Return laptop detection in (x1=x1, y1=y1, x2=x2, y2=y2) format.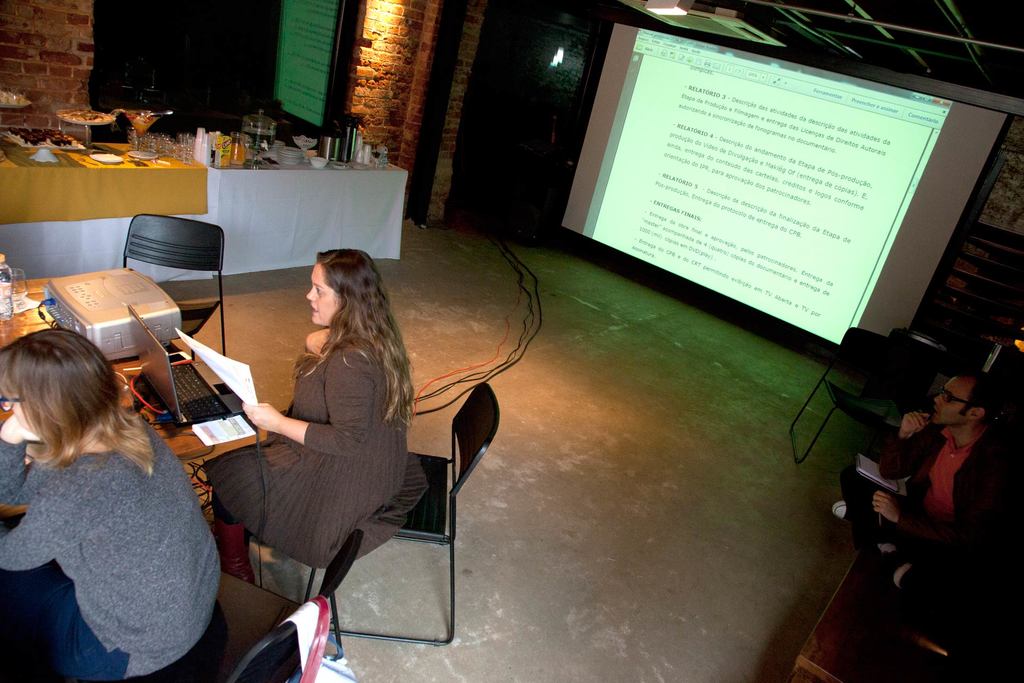
(x1=128, y1=304, x2=246, y2=426).
